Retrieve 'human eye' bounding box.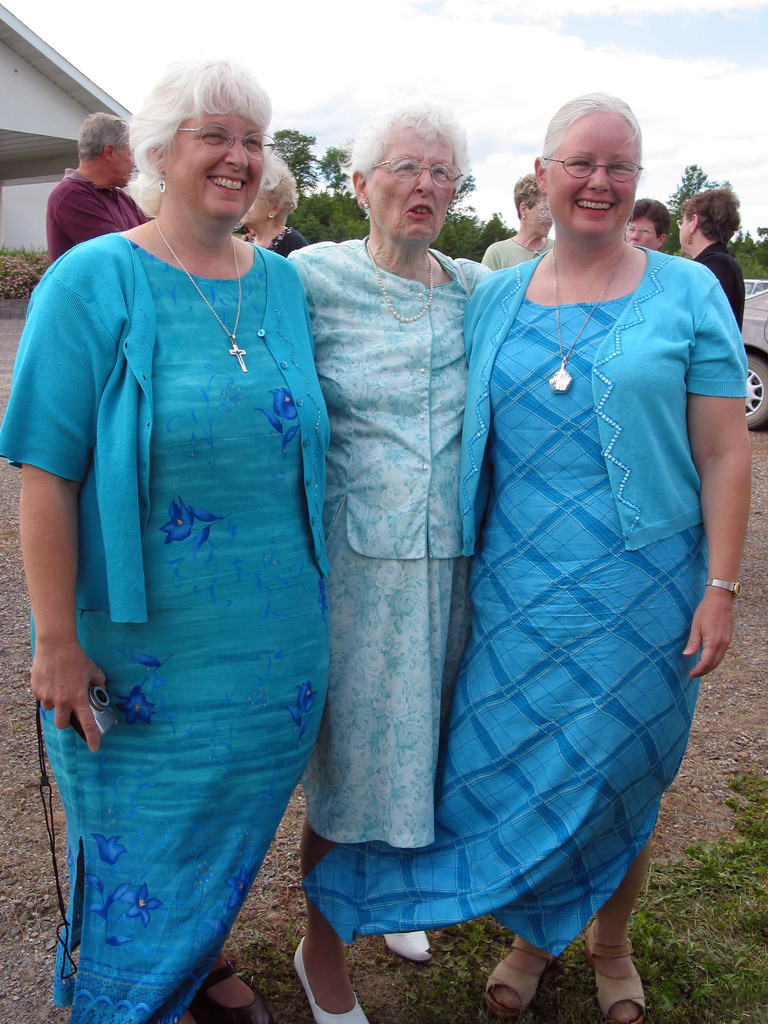
Bounding box: rect(614, 166, 633, 181).
